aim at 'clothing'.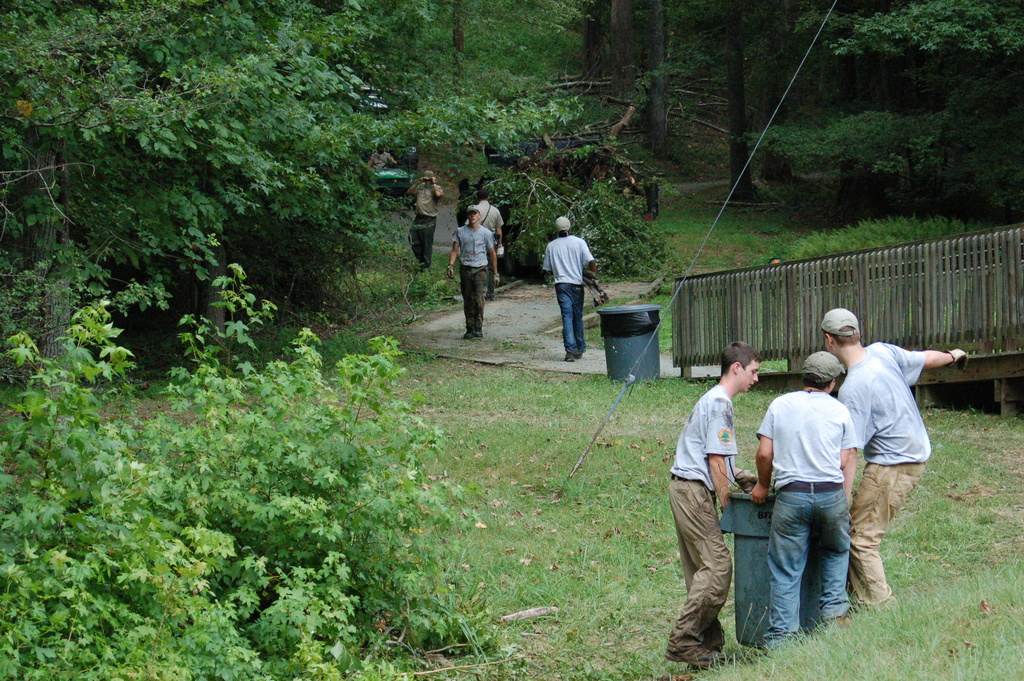
Aimed at (450,227,483,332).
